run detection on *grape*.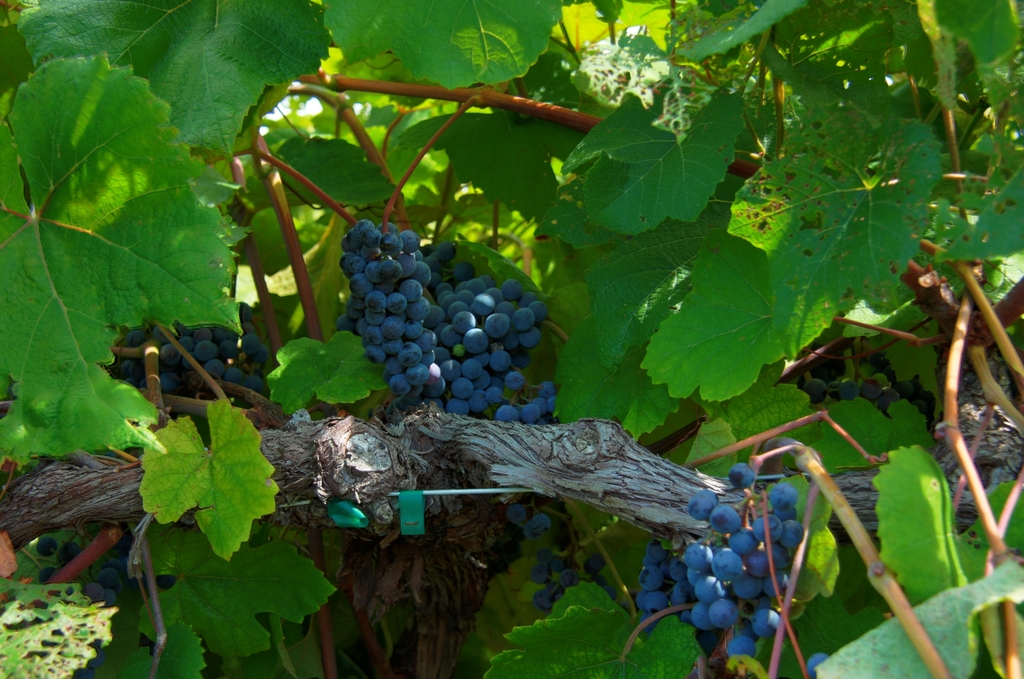
Result: x1=806, y1=653, x2=828, y2=678.
